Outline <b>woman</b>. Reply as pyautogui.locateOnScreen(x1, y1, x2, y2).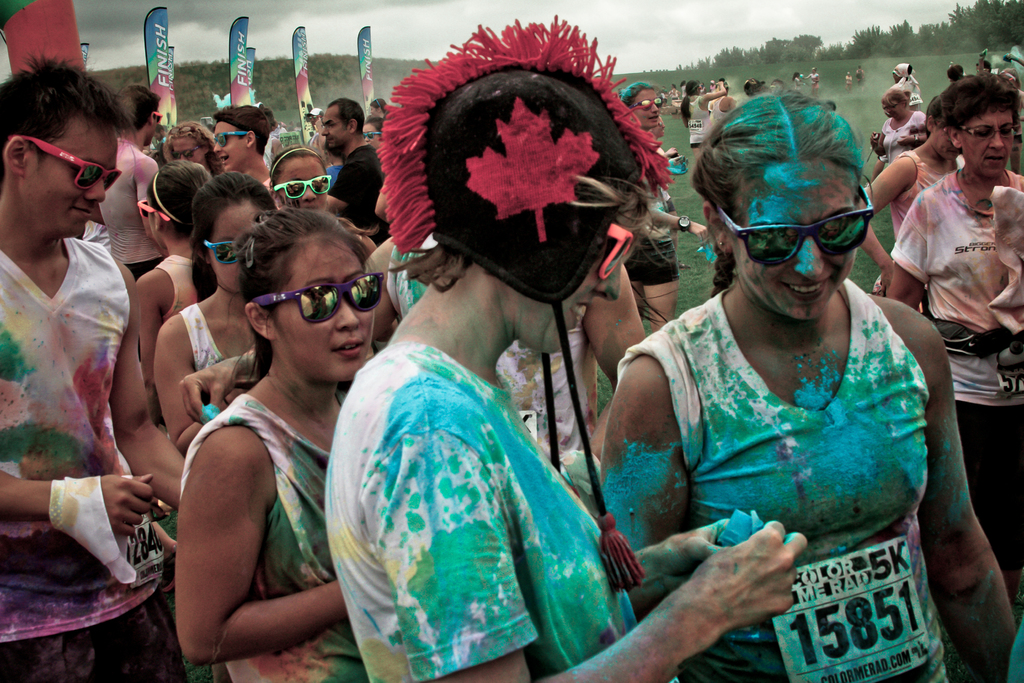
pyautogui.locateOnScreen(794, 69, 801, 88).
